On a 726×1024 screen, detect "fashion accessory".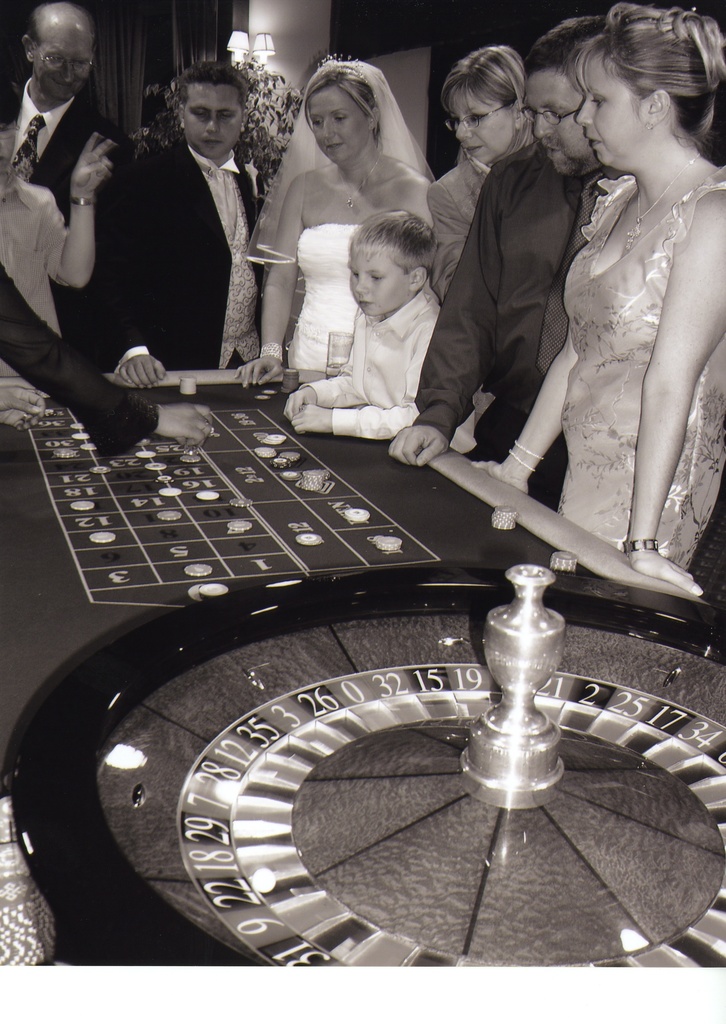
l=64, t=194, r=96, b=207.
